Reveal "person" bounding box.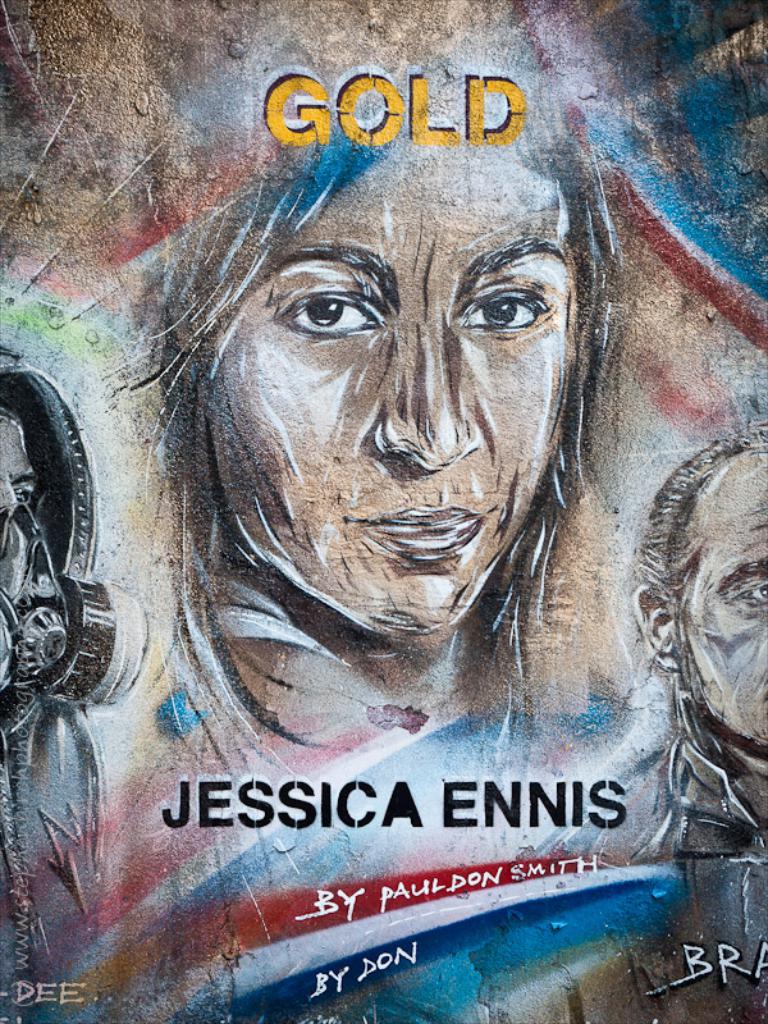
Revealed: BBox(0, 64, 657, 1023).
